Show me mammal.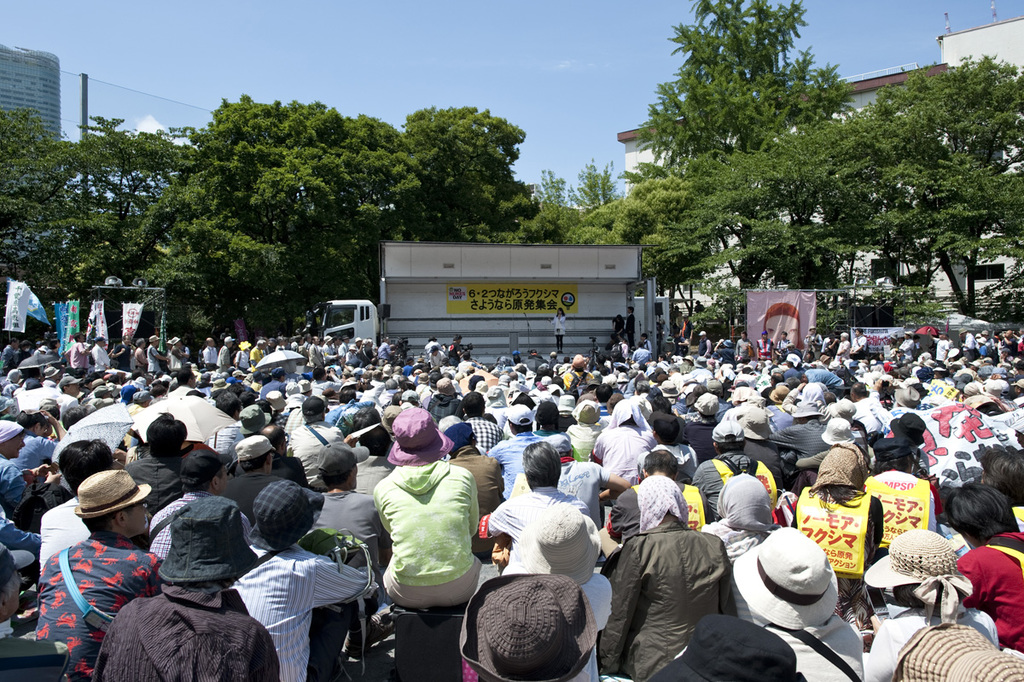
mammal is here: 677,312,689,341.
